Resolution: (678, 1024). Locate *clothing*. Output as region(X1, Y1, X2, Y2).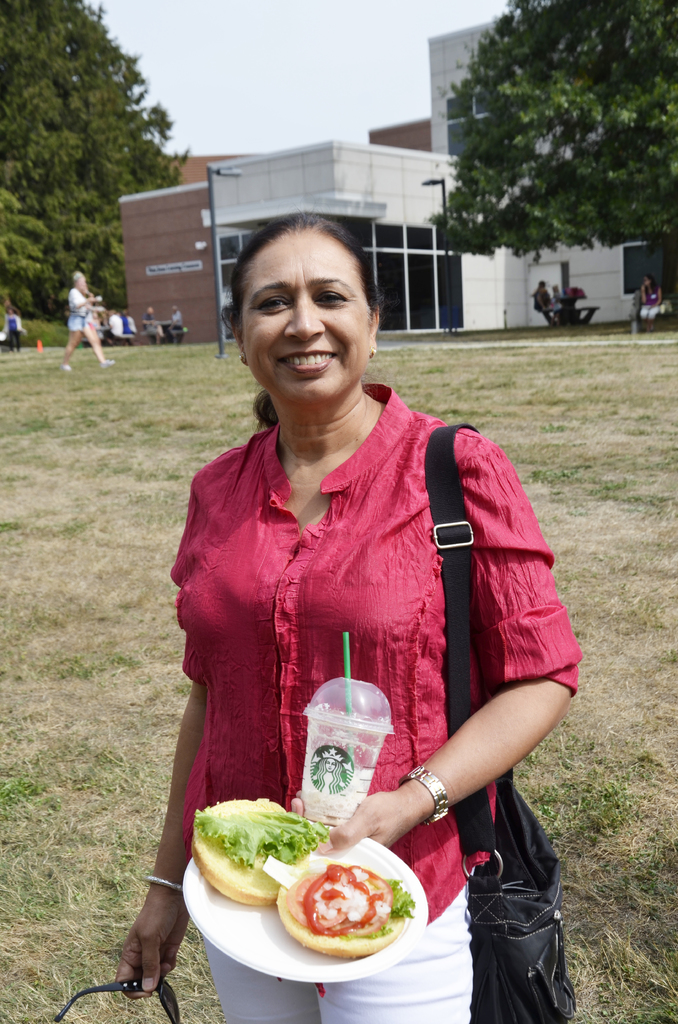
region(0, 311, 28, 348).
